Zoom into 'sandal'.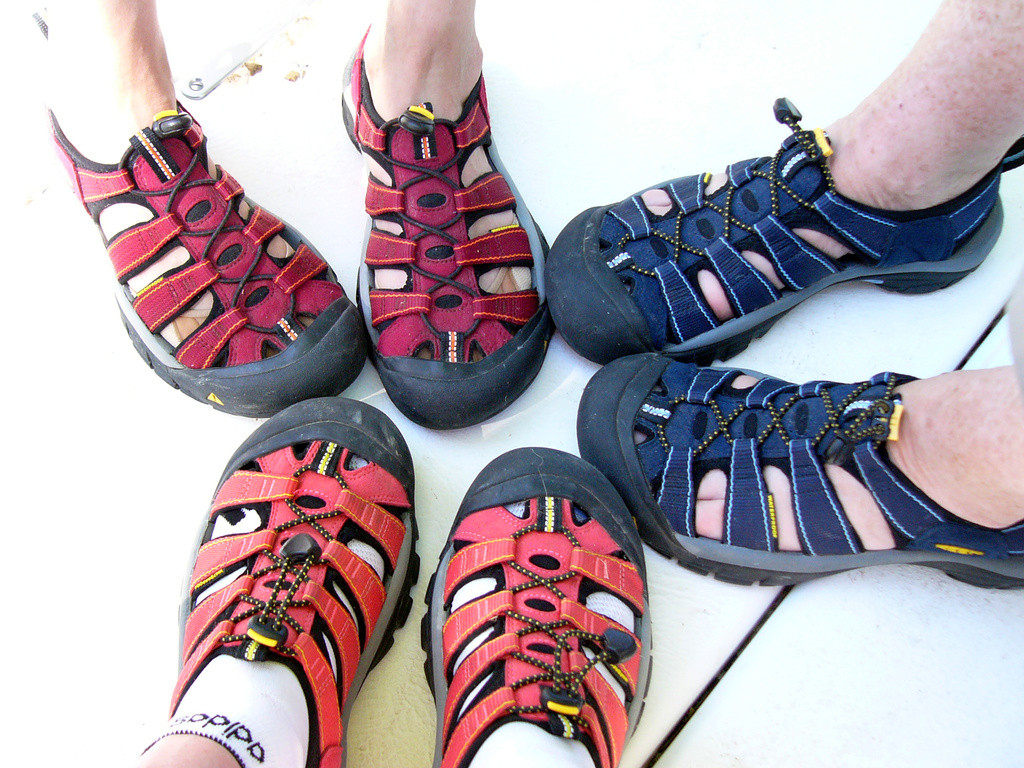
Zoom target: box=[168, 394, 413, 767].
